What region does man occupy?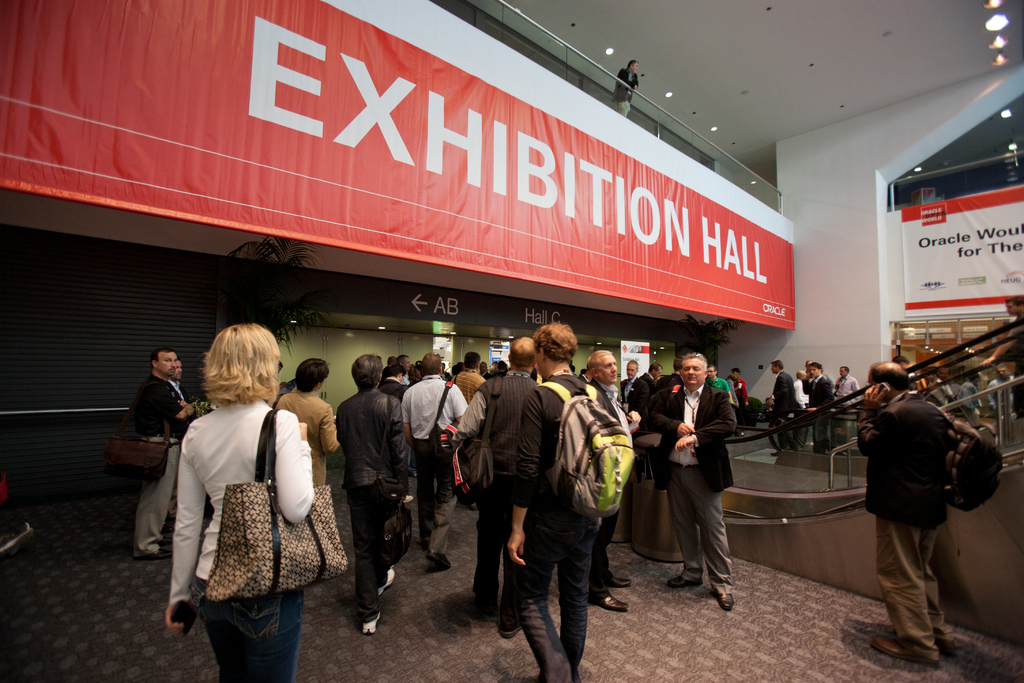
Rect(972, 288, 1023, 415).
